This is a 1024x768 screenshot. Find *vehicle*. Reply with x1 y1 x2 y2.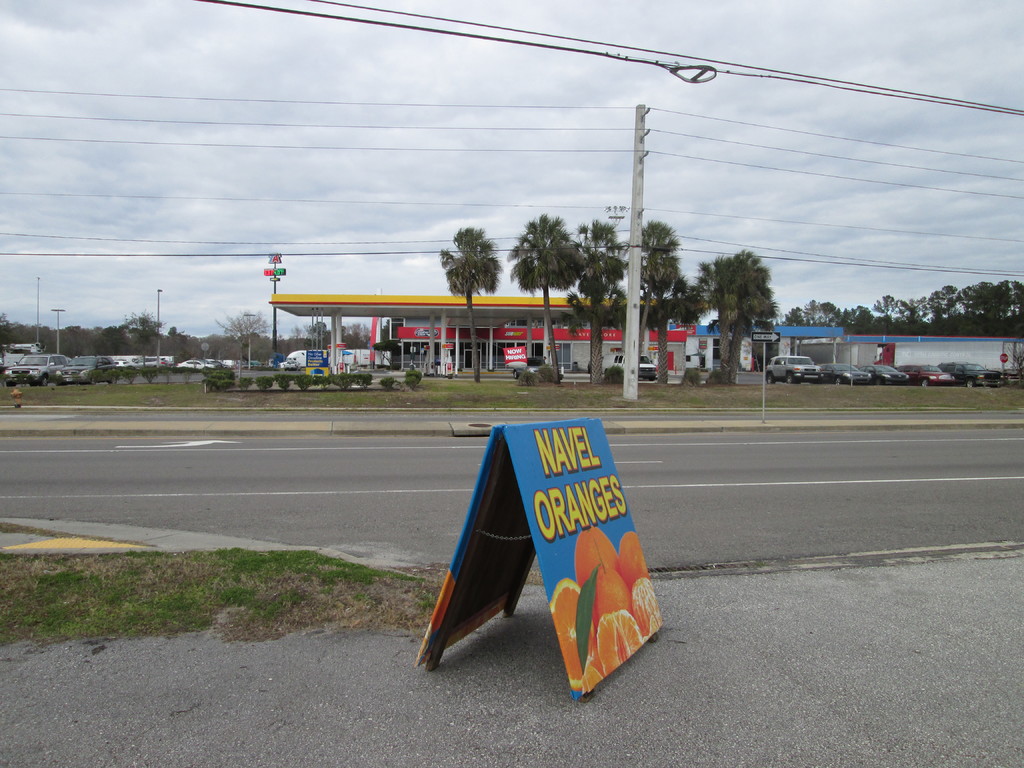
175 359 221 370.
